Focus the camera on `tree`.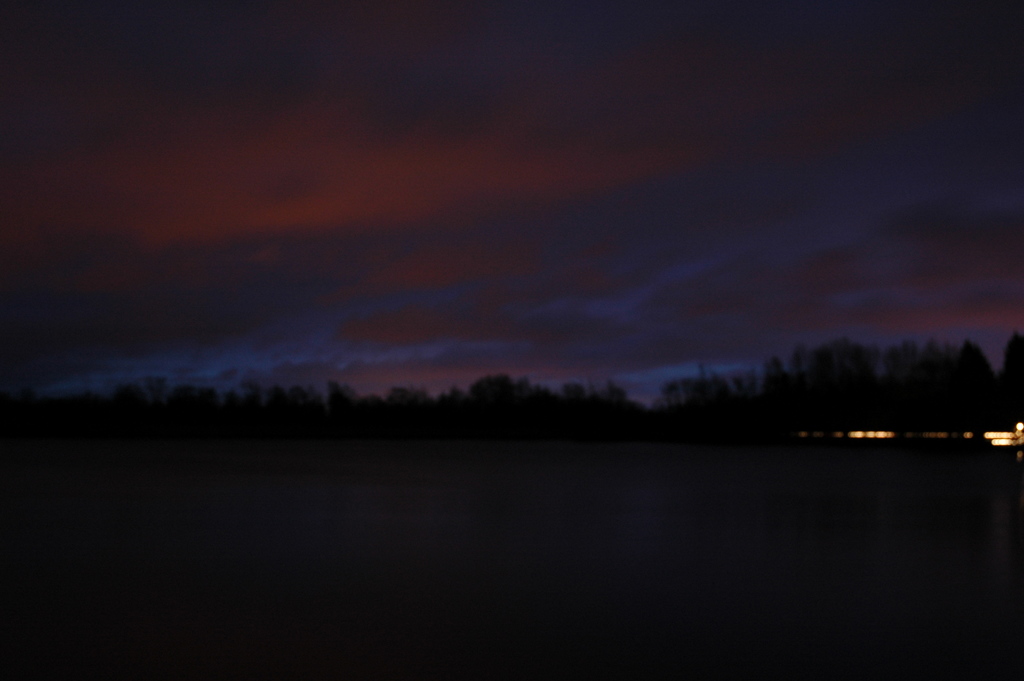
Focus region: crop(1004, 335, 1023, 377).
